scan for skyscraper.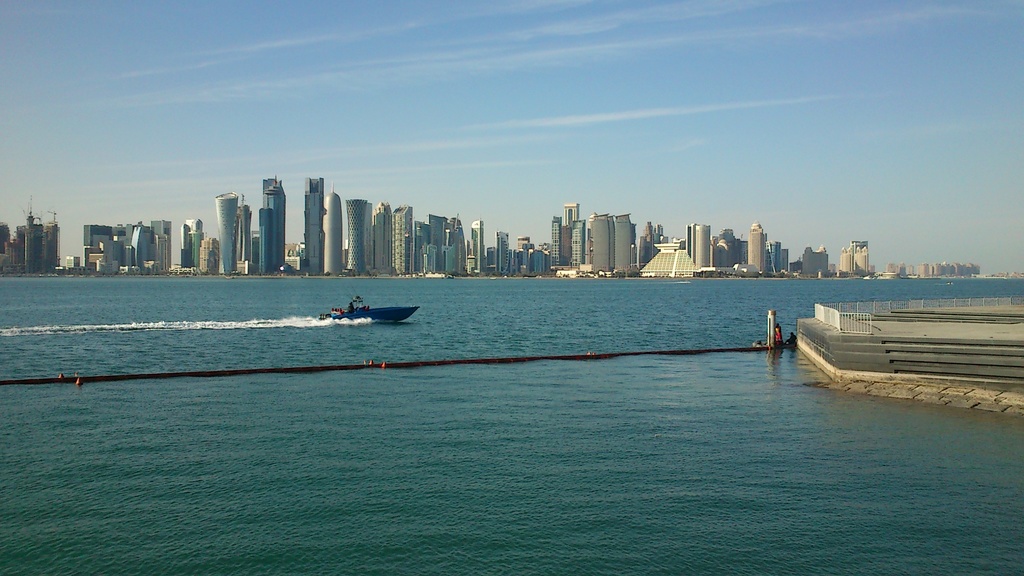
Scan result: <box>364,202,375,273</box>.
